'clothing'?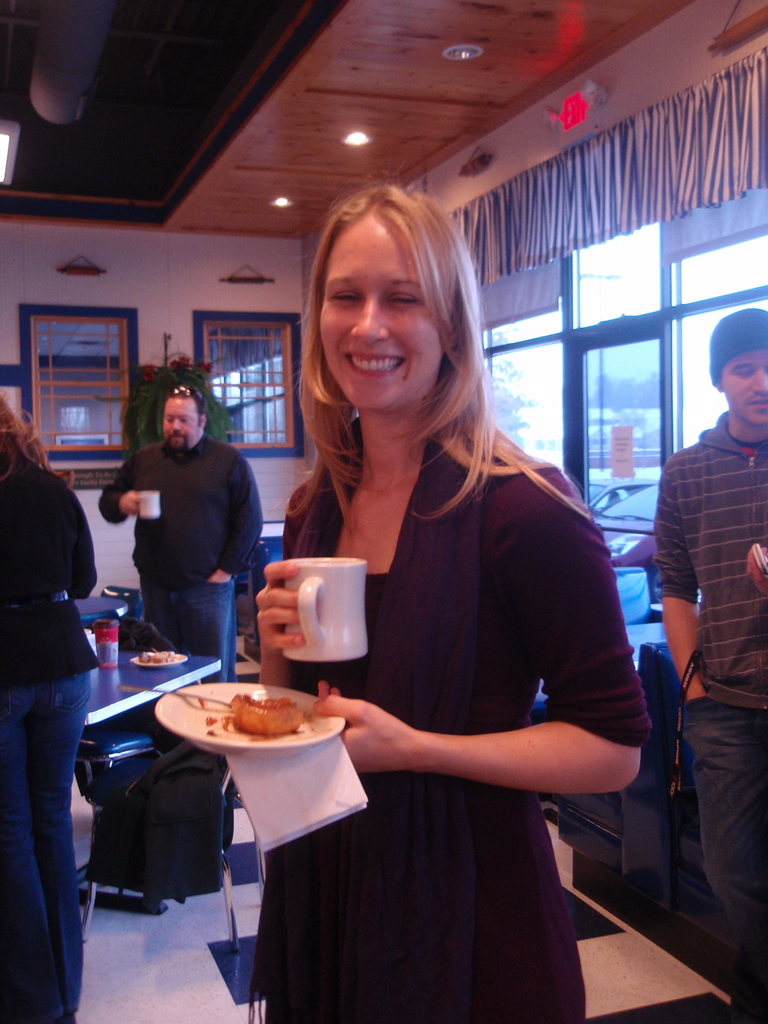
[216,431,666,1023]
